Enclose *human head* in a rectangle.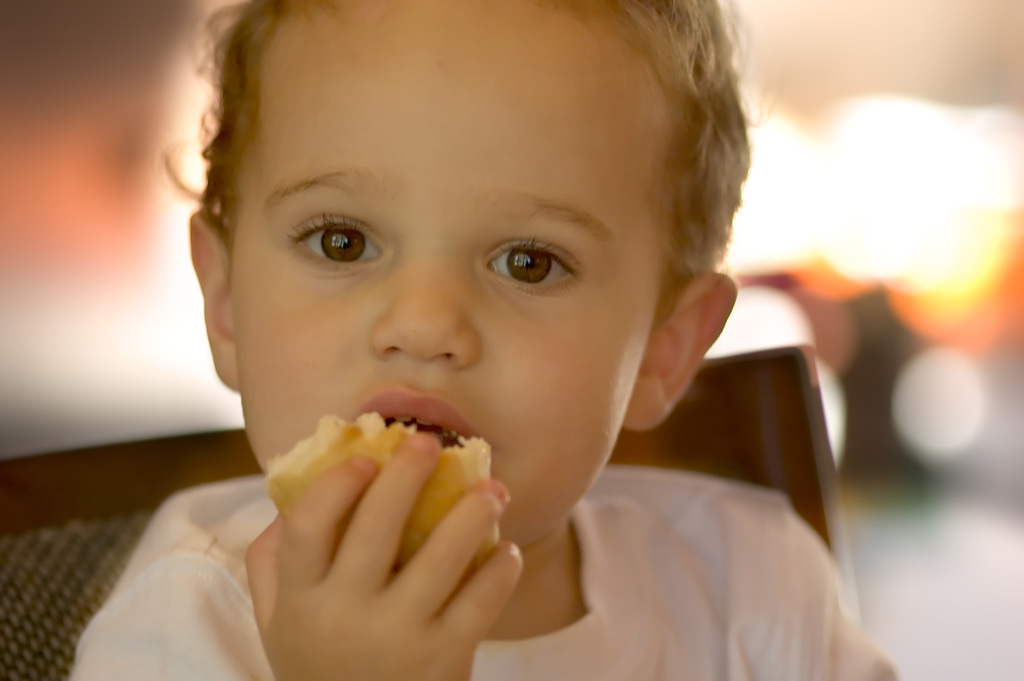
box=[179, 6, 735, 472].
